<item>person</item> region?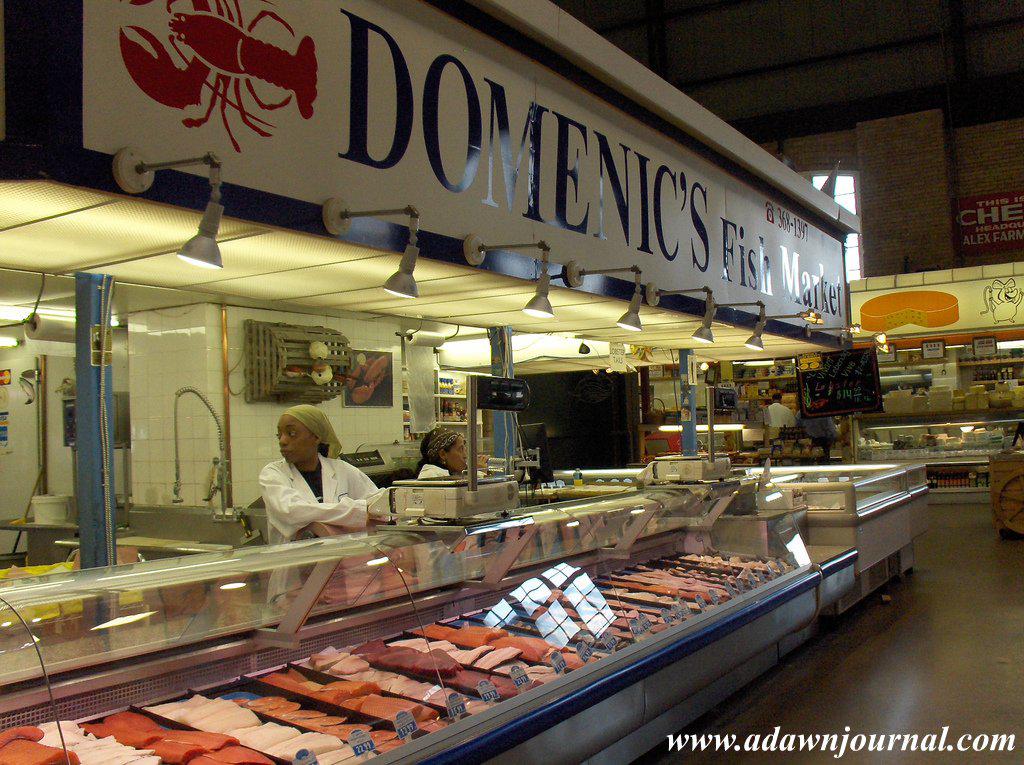
Rect(246, 407, 379, 573)
